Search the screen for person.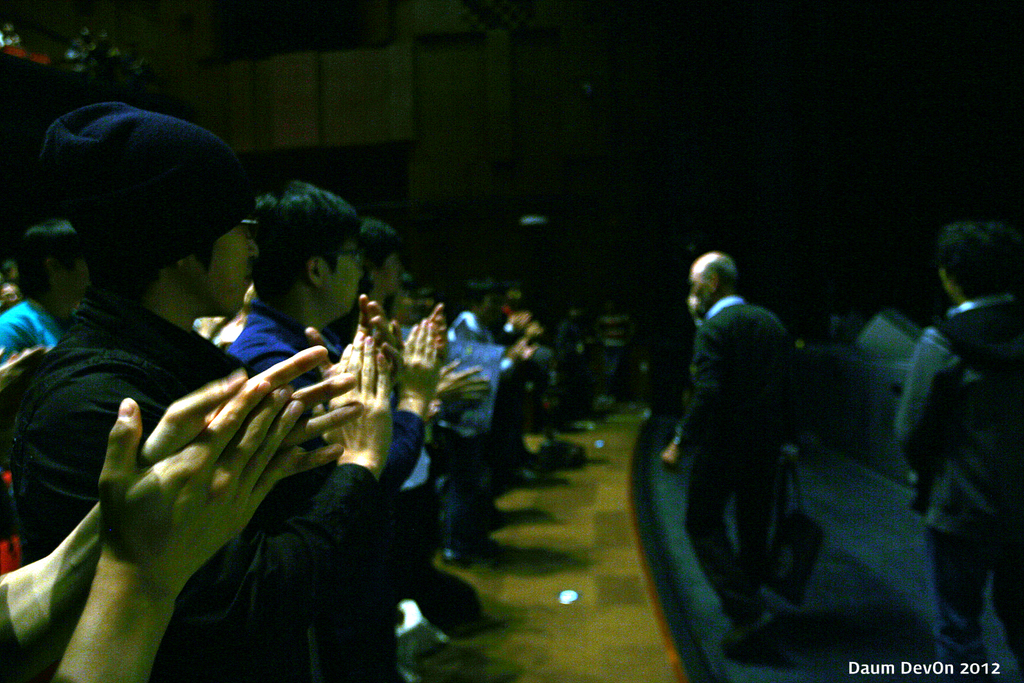
Found at (left=657, top=250, right=794, bottom=660).
